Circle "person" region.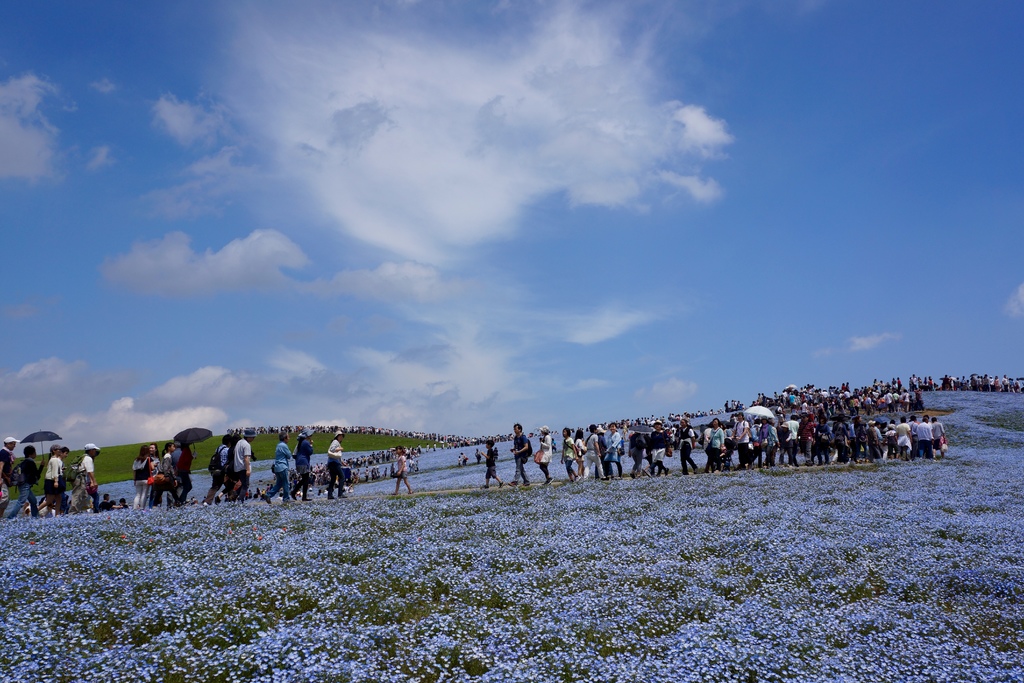
Region: pyautogui.locateOnScreen(229, 427, 255, 501).
